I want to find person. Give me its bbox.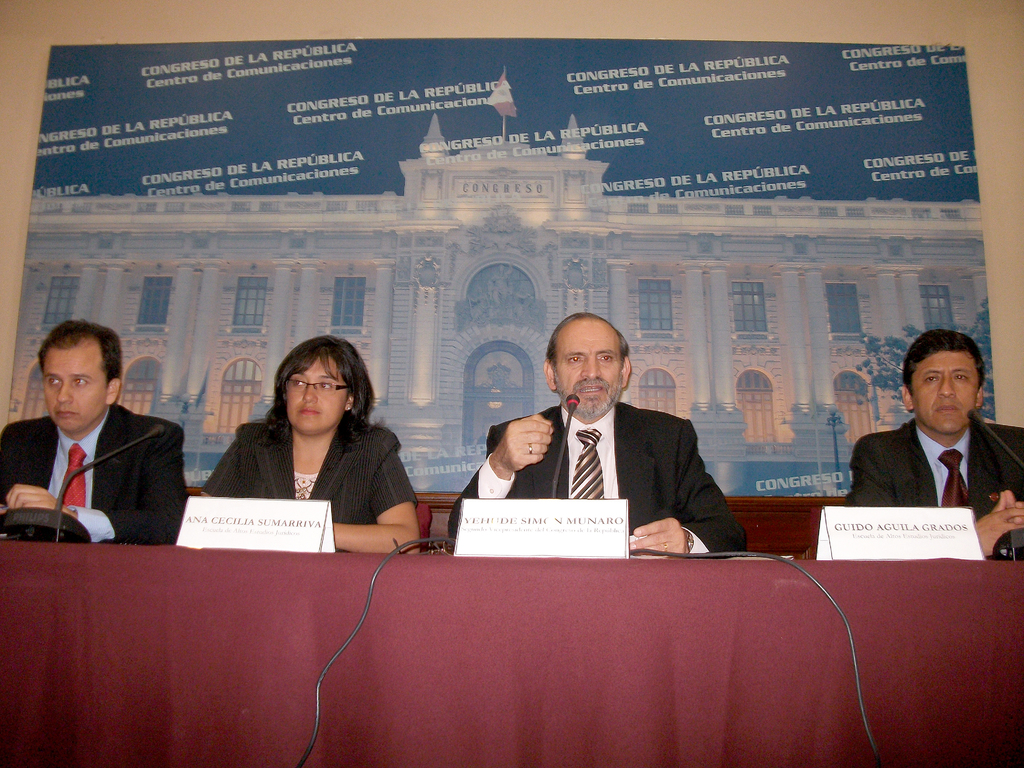
BBox(842, 326, 1023, 563).
